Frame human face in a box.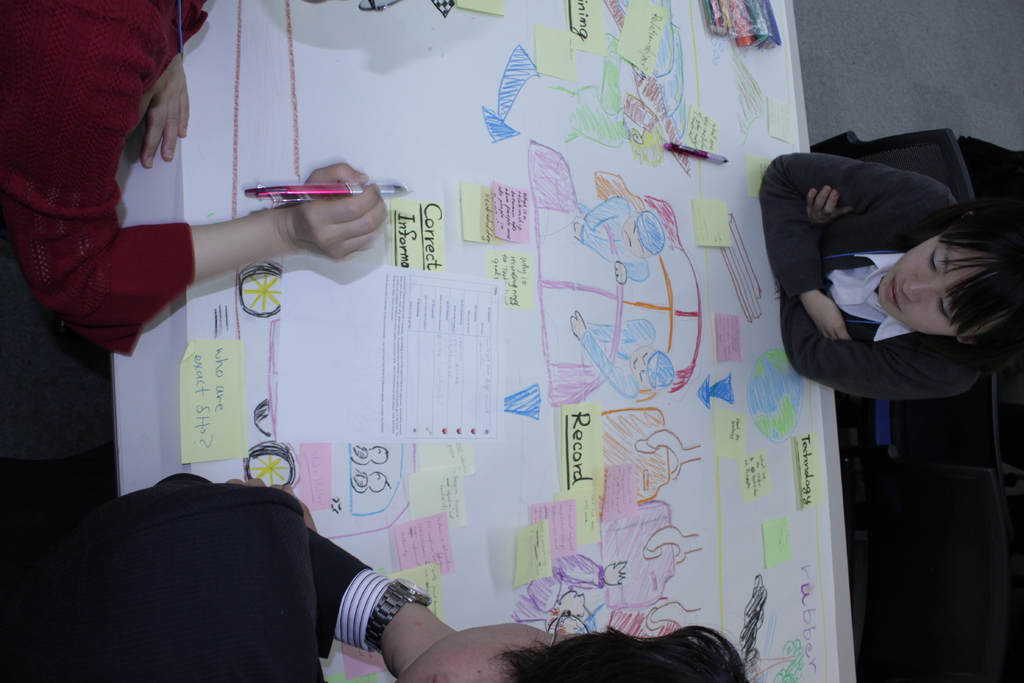
x1=403, y1=621, x2=569, y2=677.
